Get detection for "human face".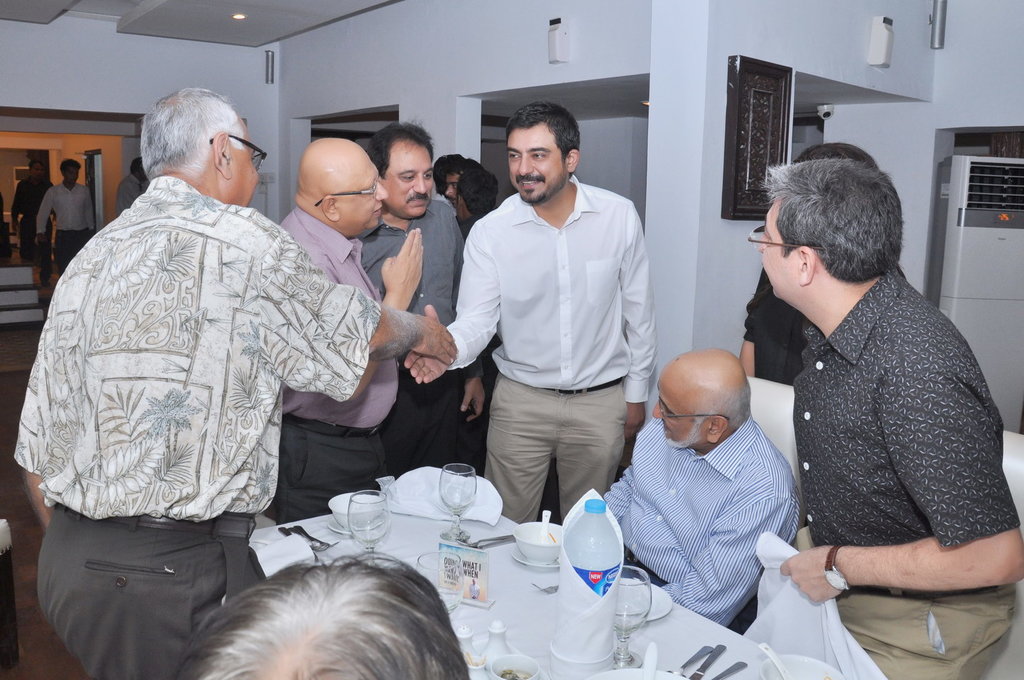
Detection: x1=338 y1=157 x2=385 y2=232.
